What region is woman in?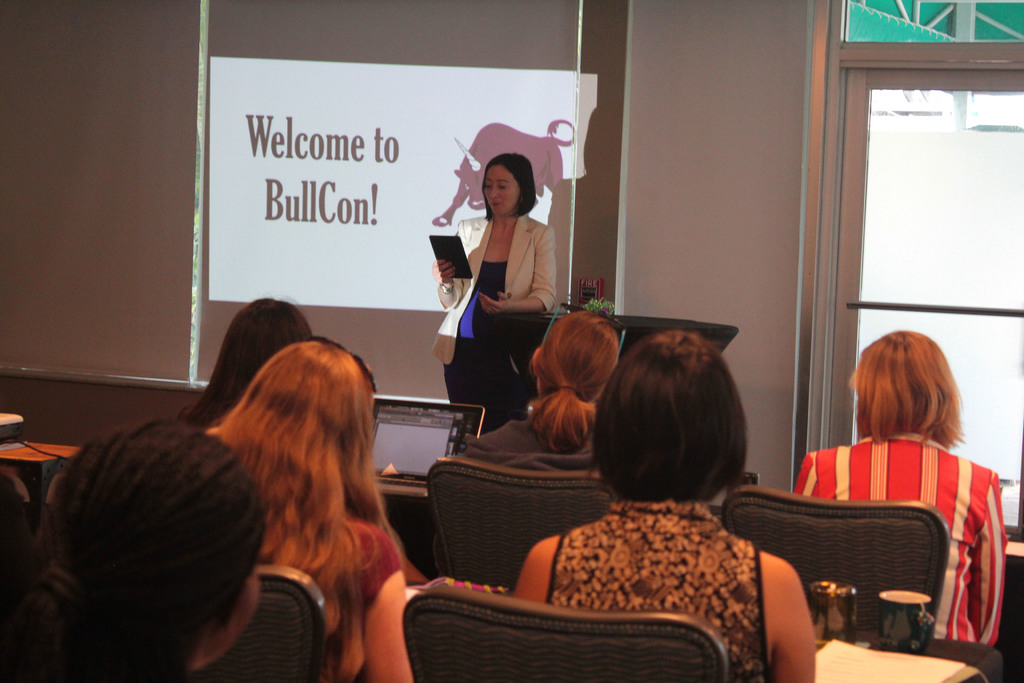
(left=431, top=312, right=620, bottom=575).
